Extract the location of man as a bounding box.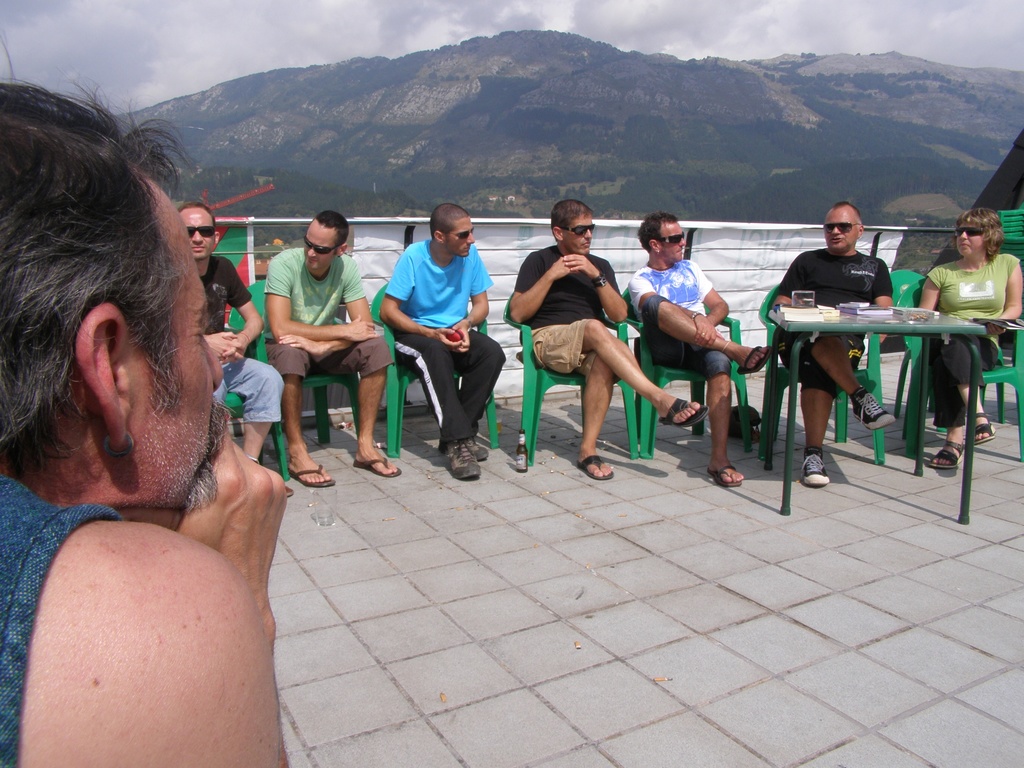
<box>256,218,392,386</box>.
